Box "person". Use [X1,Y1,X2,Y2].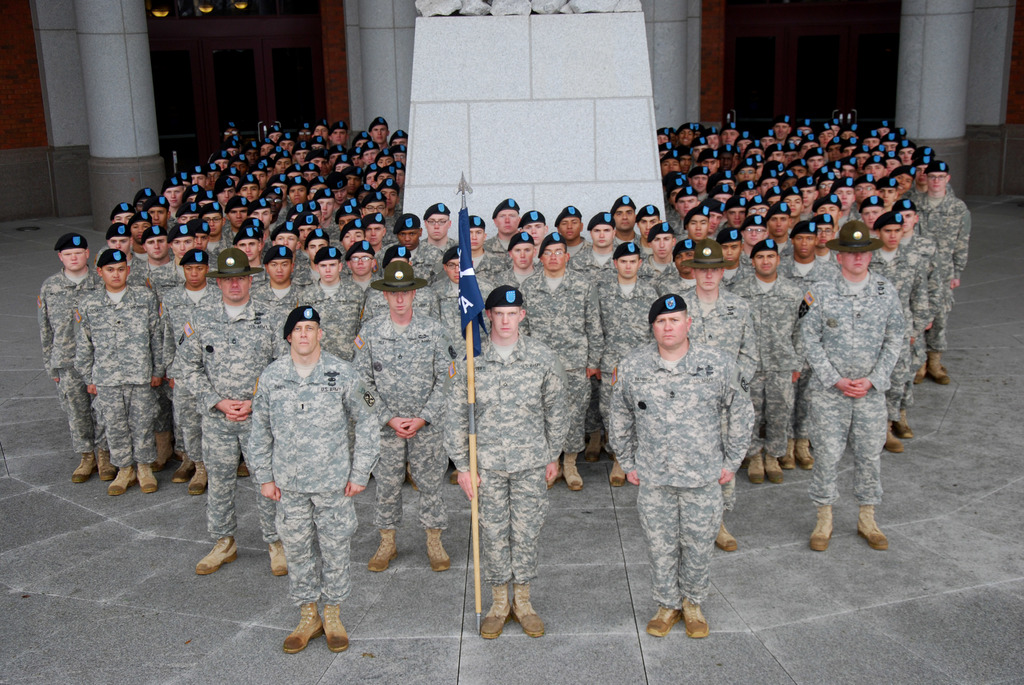
[723,126,740,151].
